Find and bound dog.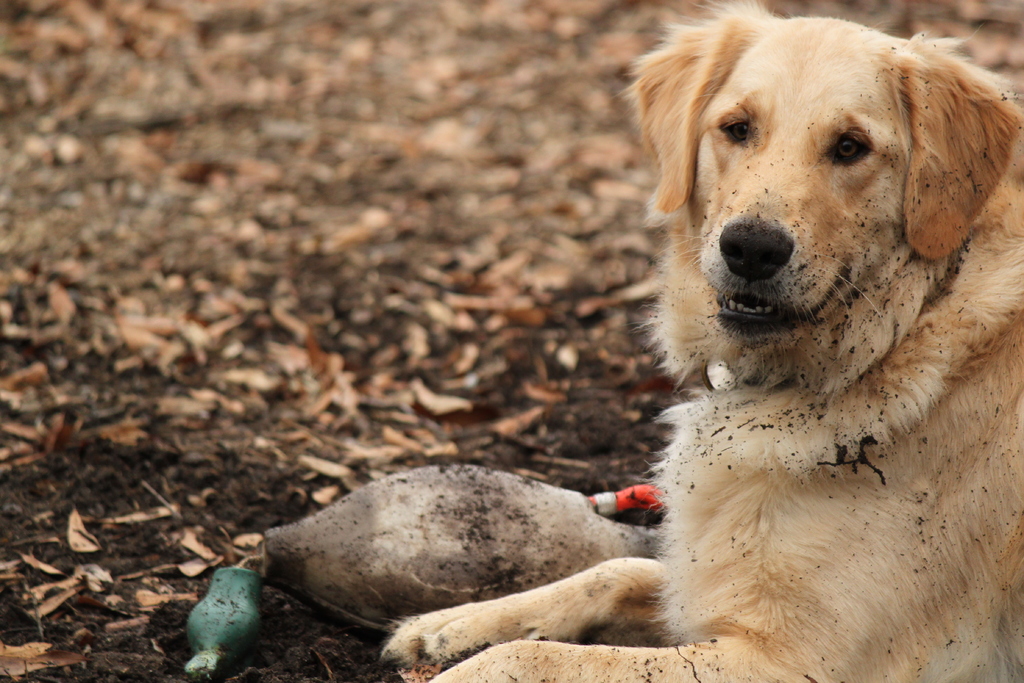
Bound: [left=381, top=0, right=1023, bottom=682].
